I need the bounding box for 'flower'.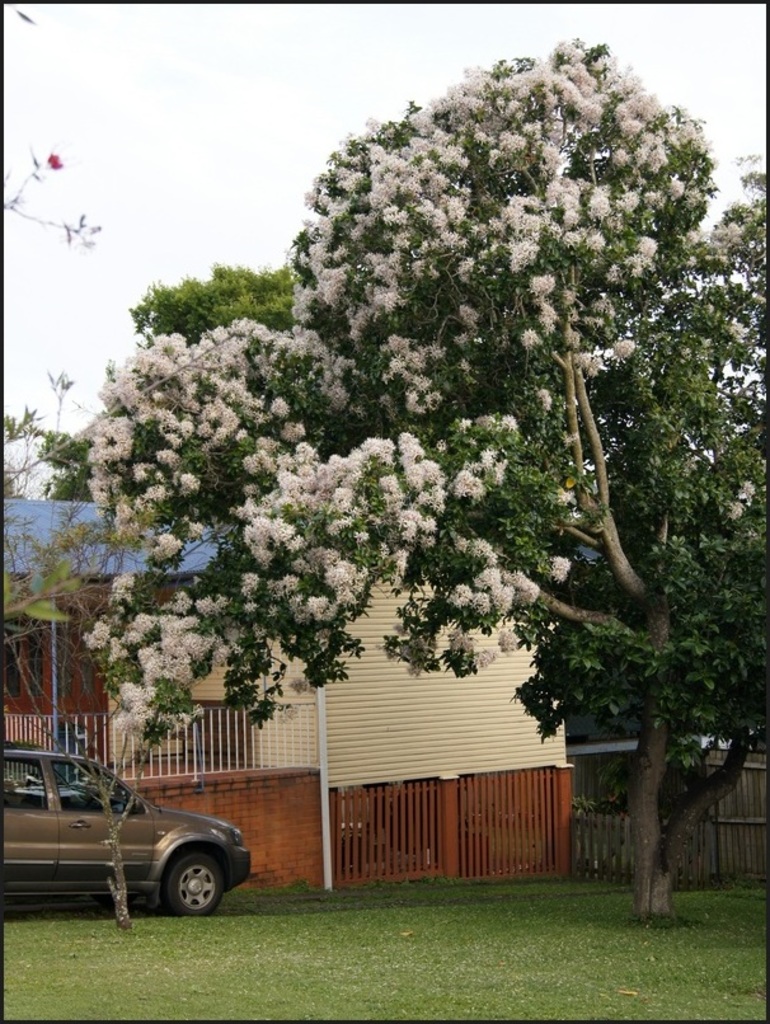
Here it is: detection(449, 582, 474, 607).
